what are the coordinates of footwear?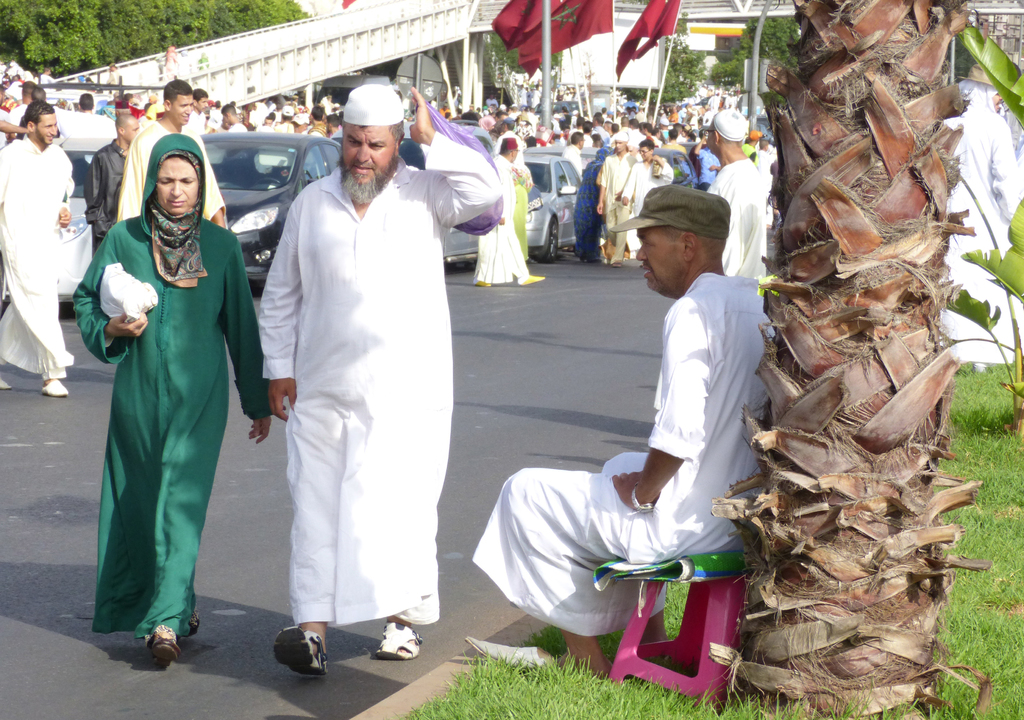
l=42, t=381, r=69, b=397.
